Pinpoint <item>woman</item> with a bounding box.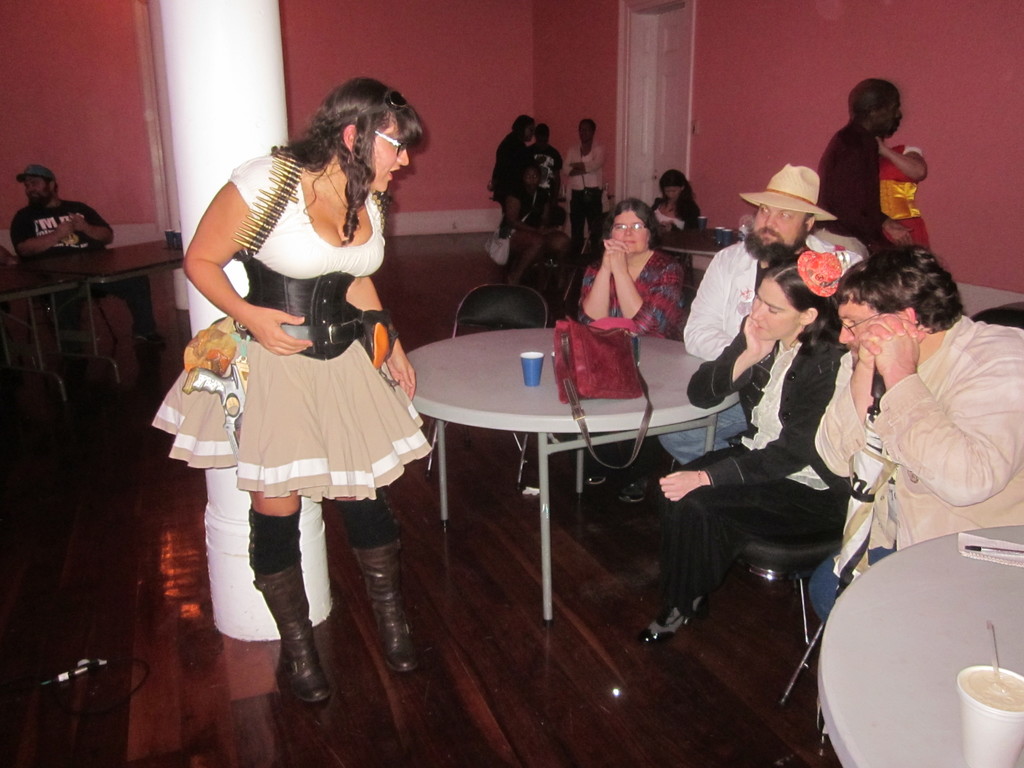
{"x1": 172, "y1": 76, "x2": 433, "y2": 621}.
